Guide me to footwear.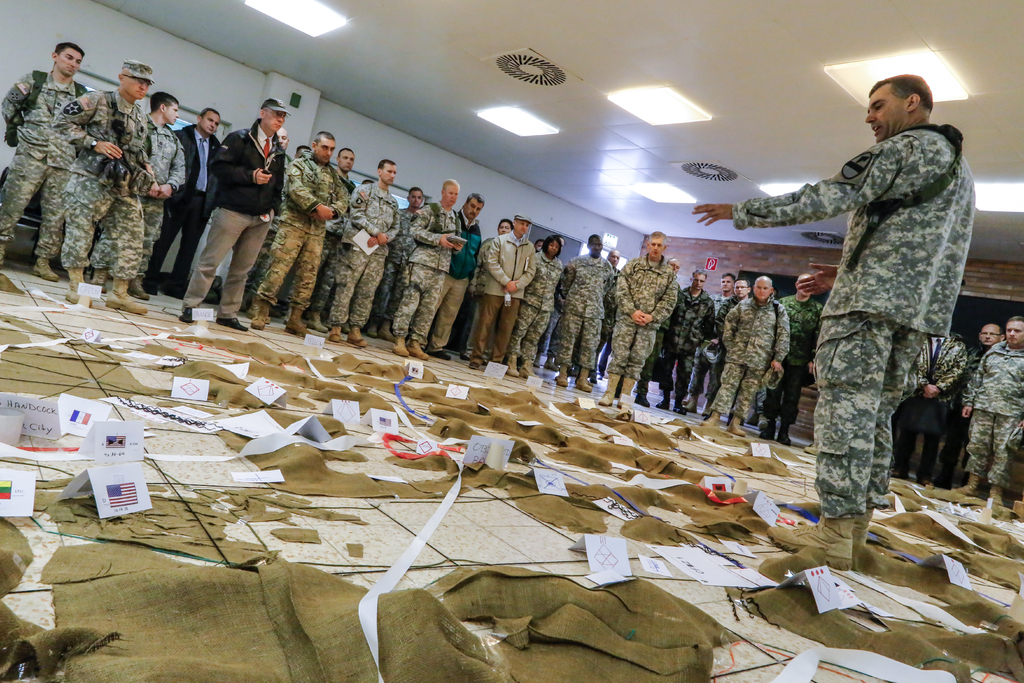
Guidance: left=29, top=255, right=59, bottom=283.
